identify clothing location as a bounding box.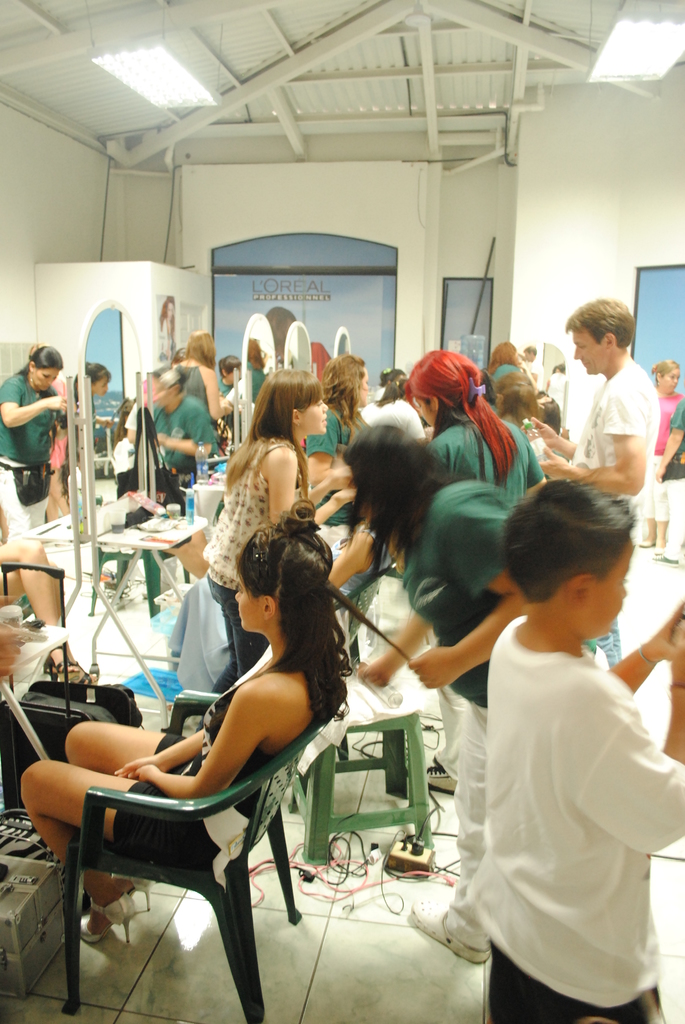
(x1=426, y1=419, x2=548, y2=489).
